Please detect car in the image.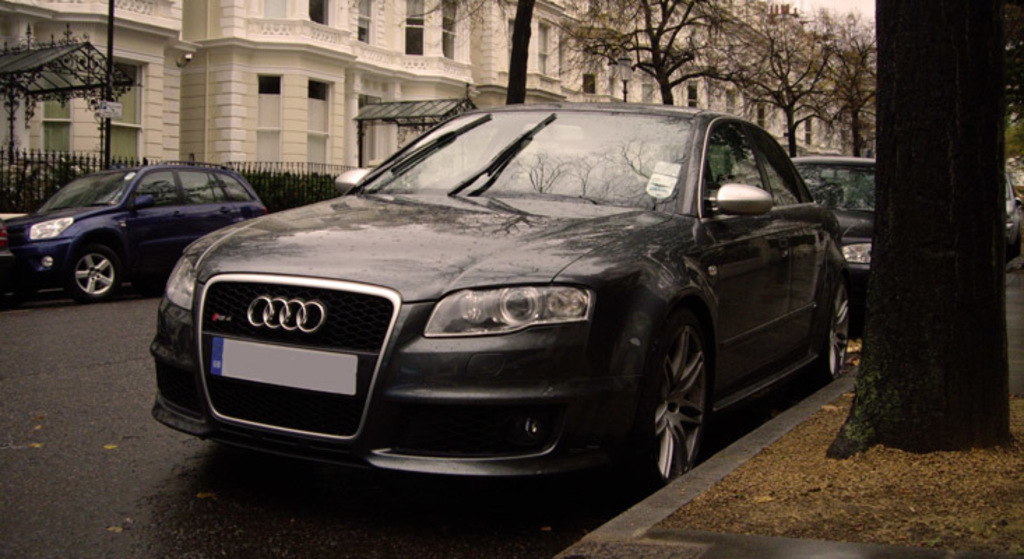
region(749, 155, 875, 334).
